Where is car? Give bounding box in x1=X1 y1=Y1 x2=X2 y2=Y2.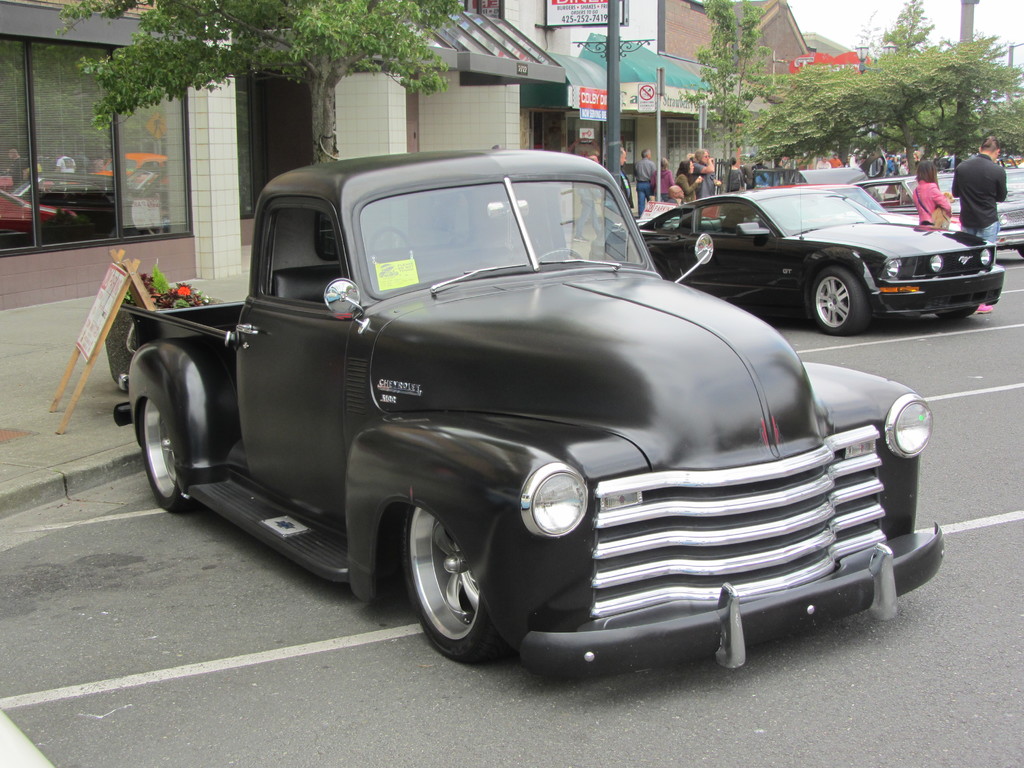
x1=854 y1=172 x2=1023 y2=252.
